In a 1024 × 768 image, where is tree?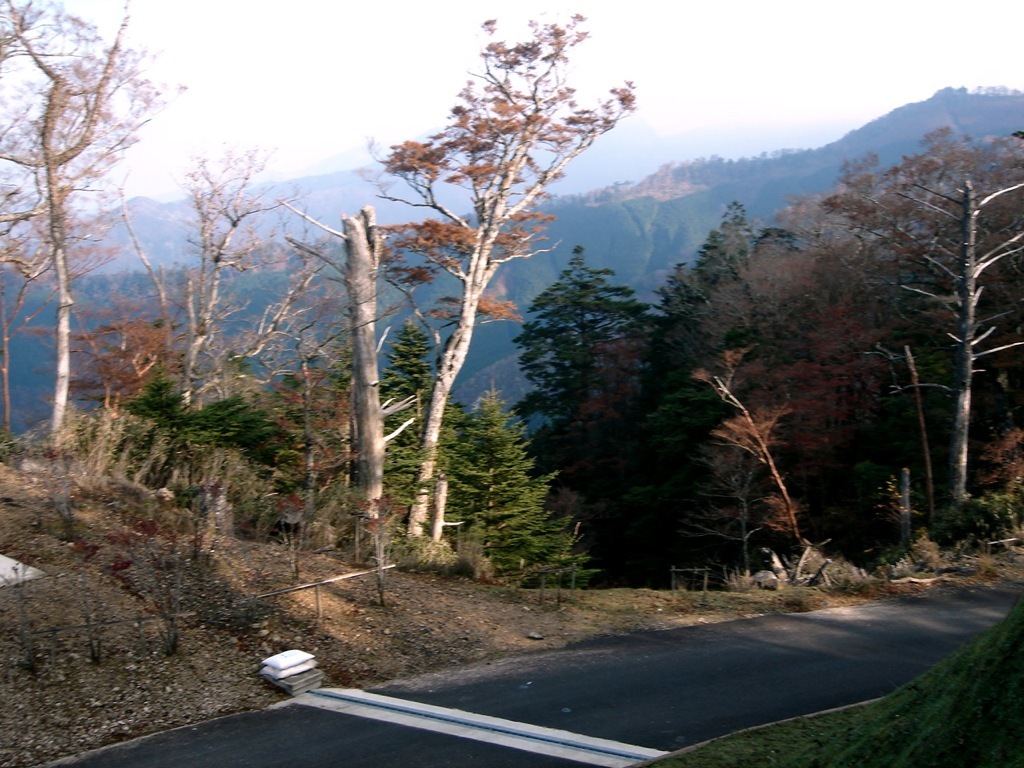
bbox(227, 194, 358, 464).
